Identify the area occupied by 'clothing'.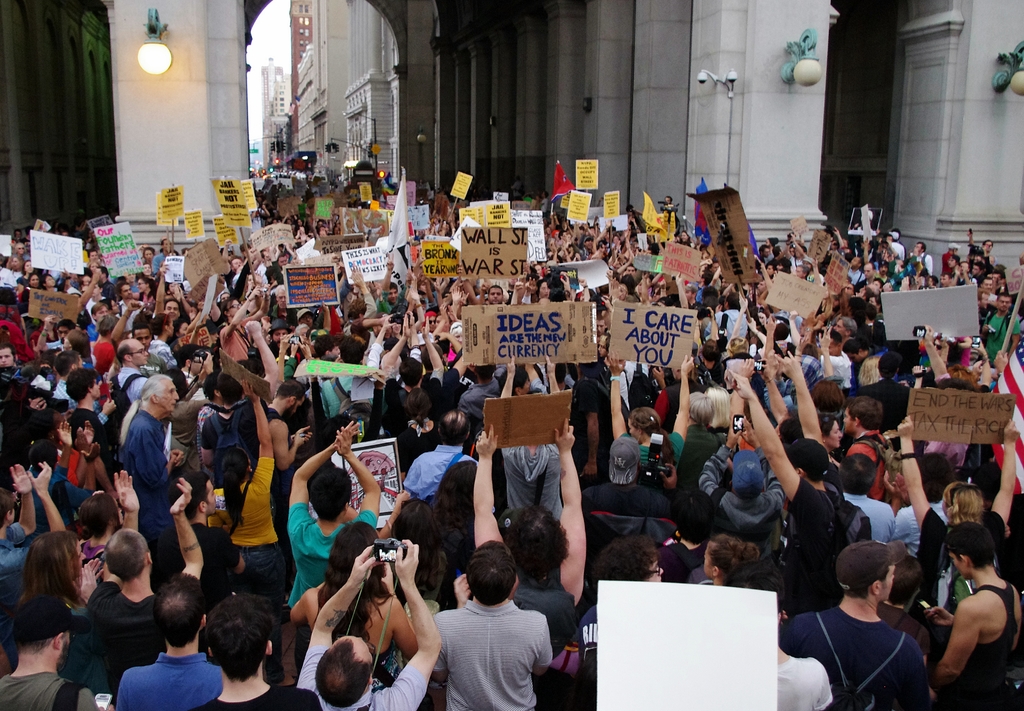
Area: l=774, t=604, r=932, b=710.
